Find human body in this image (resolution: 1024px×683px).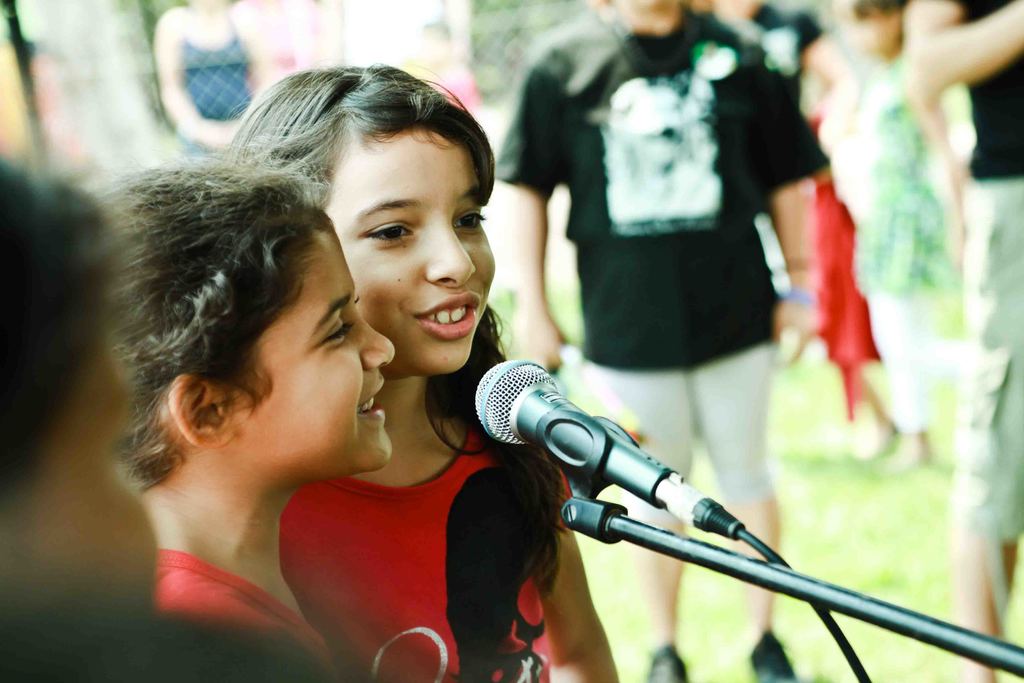
[left=902, top=0, right=1023, bottom=682].
